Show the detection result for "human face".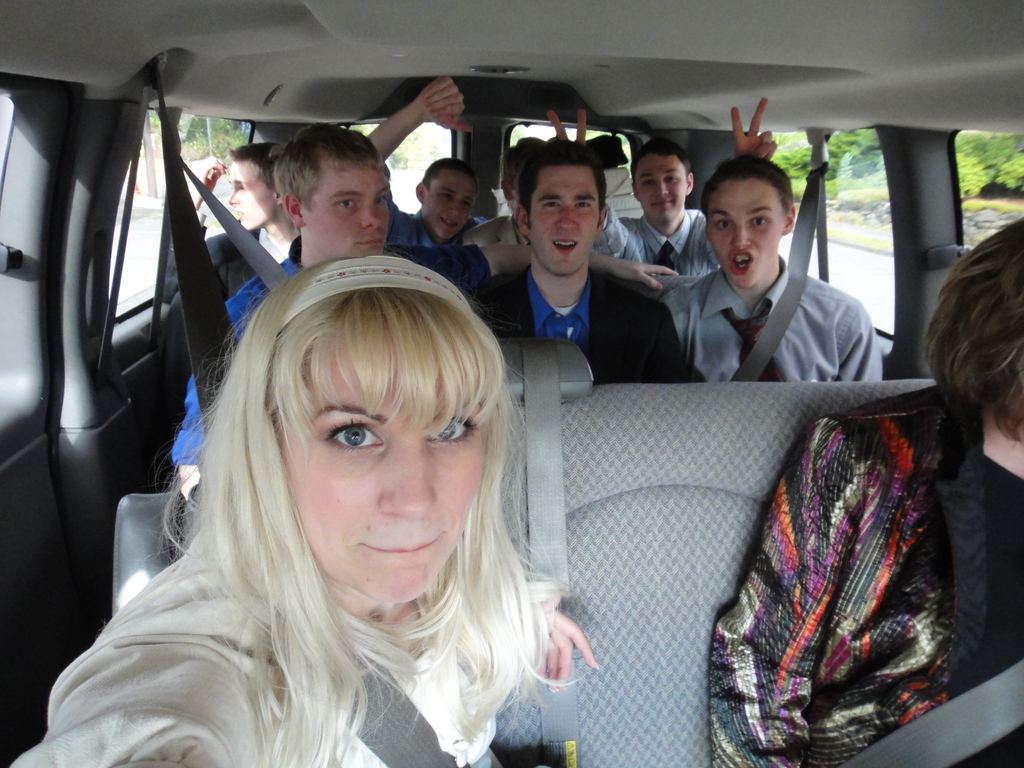
box=[639, 151, 688, 224].
